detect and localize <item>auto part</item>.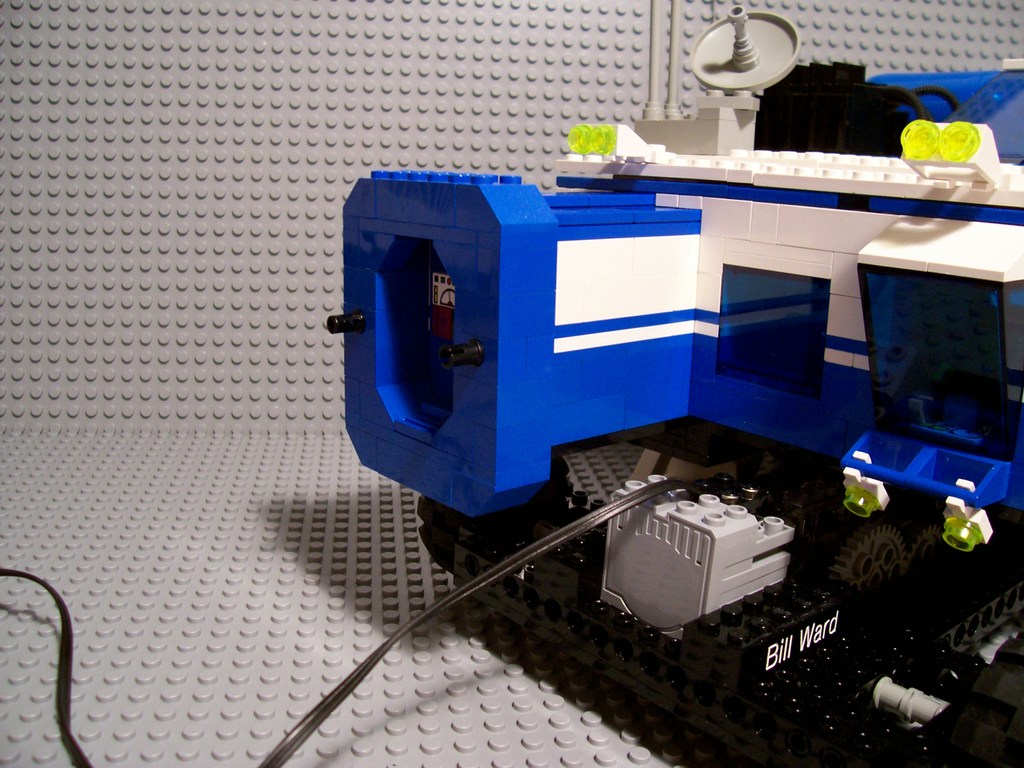
Localized at [x1=831, y1=426, x2=1005, y2=525].
